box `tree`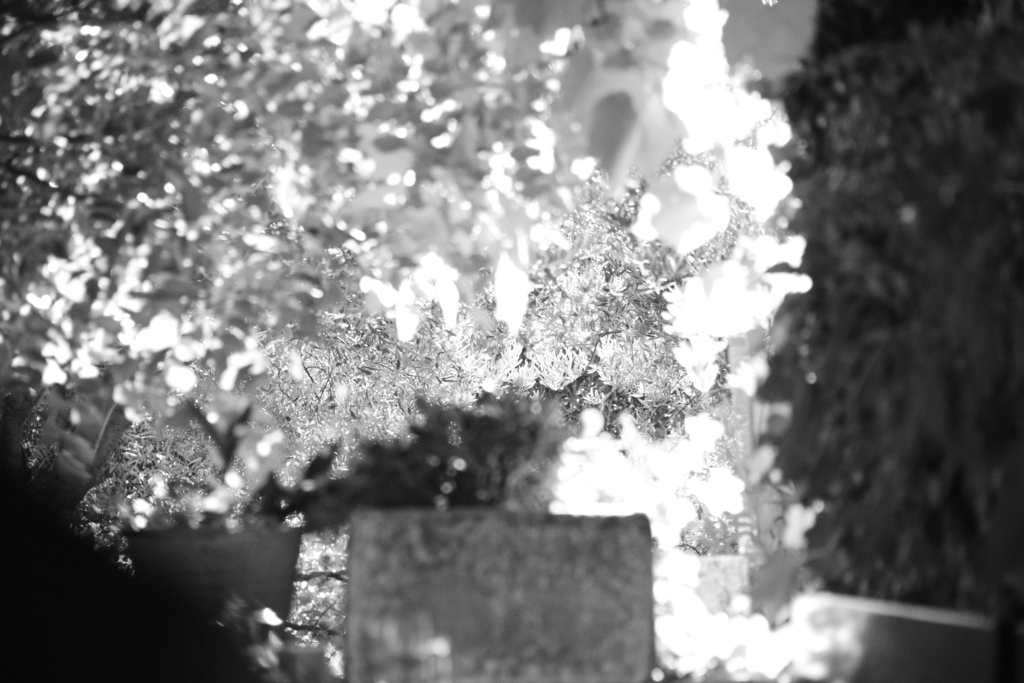
{"left": 755, "top": 0, "right": 1023, "bottom": 682}
